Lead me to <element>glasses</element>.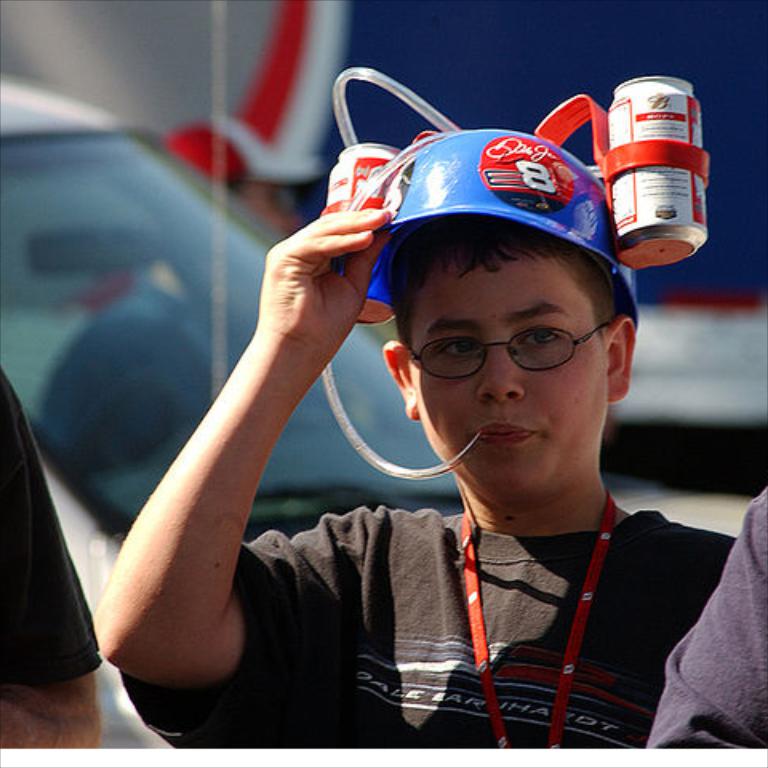
Lead to pyautogui.locateOnScreen(400, 302, 627, 394).
